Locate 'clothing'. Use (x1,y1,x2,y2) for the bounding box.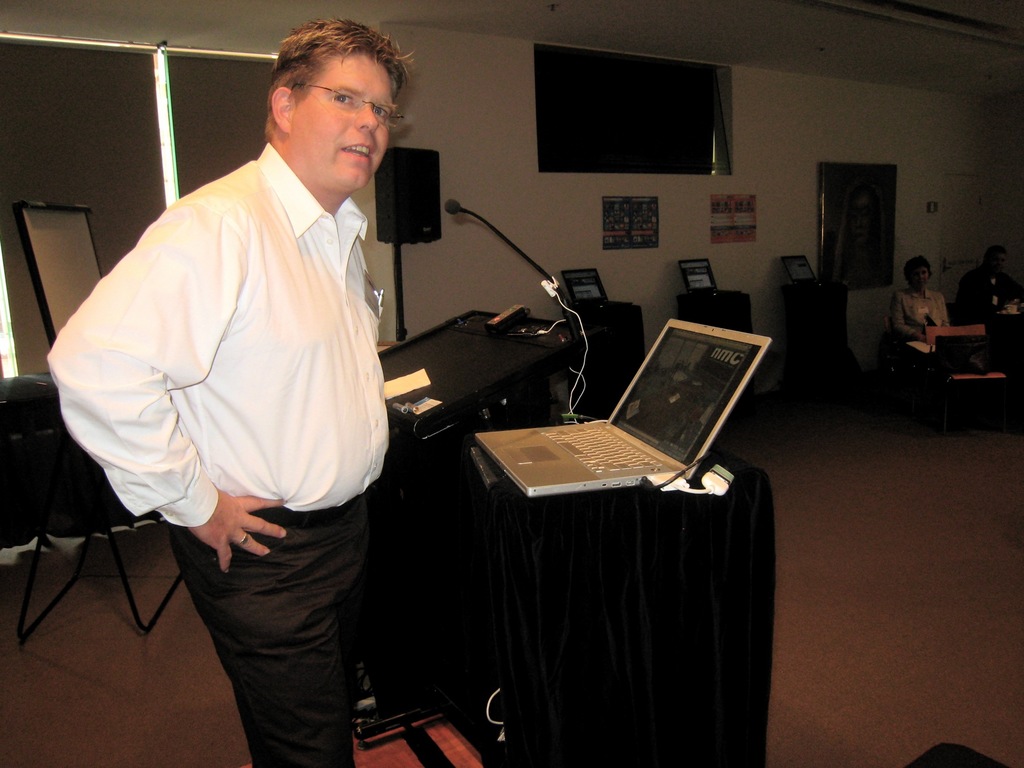
(890,284,953,345).
